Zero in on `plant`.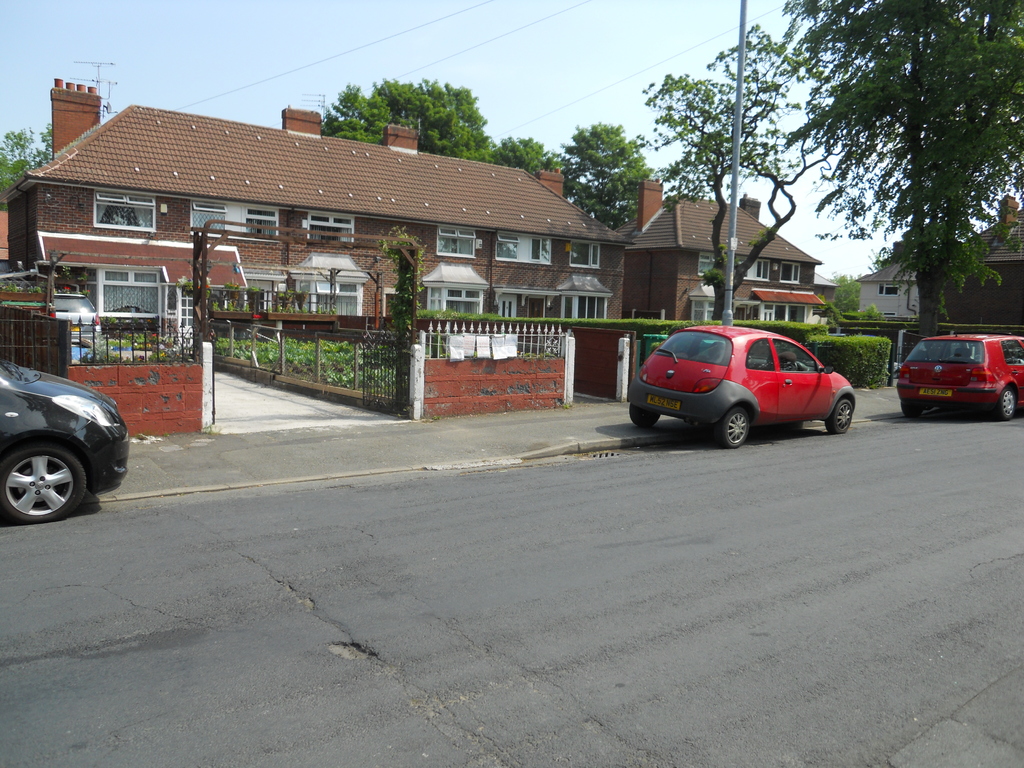
Zeroed in: crop(79, 287, 91, 297).
